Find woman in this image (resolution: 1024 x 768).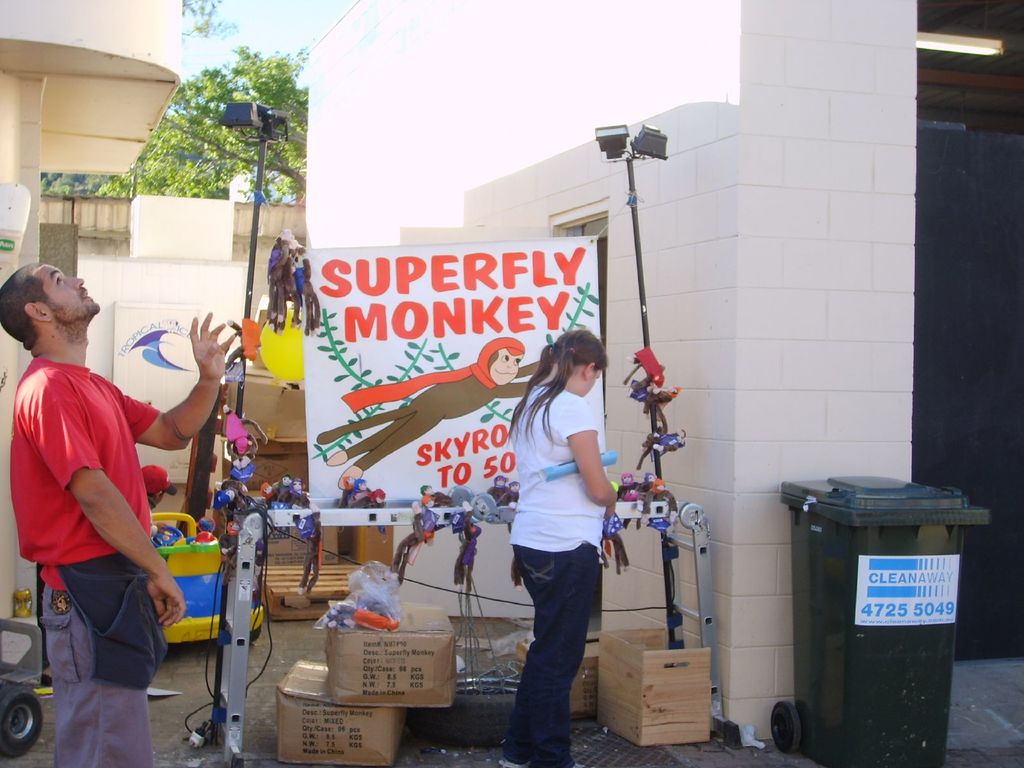
489:307:627:765.
